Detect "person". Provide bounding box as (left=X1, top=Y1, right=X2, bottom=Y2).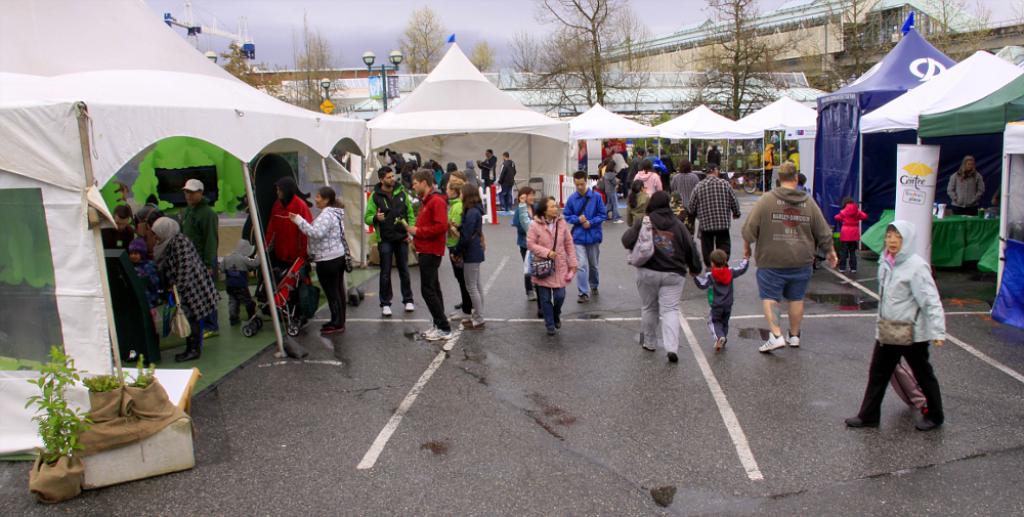
(left=946, top=154, right=985, bottom=212).
